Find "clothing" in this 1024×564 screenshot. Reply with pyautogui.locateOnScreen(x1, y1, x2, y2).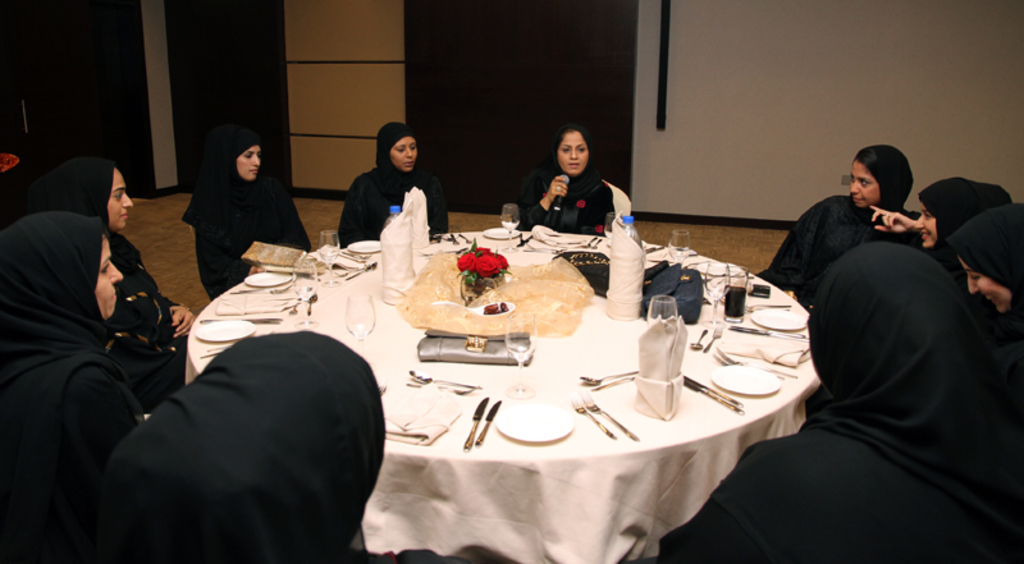
pyautogui.locateOnScreen(338, 123, 449, 253).
